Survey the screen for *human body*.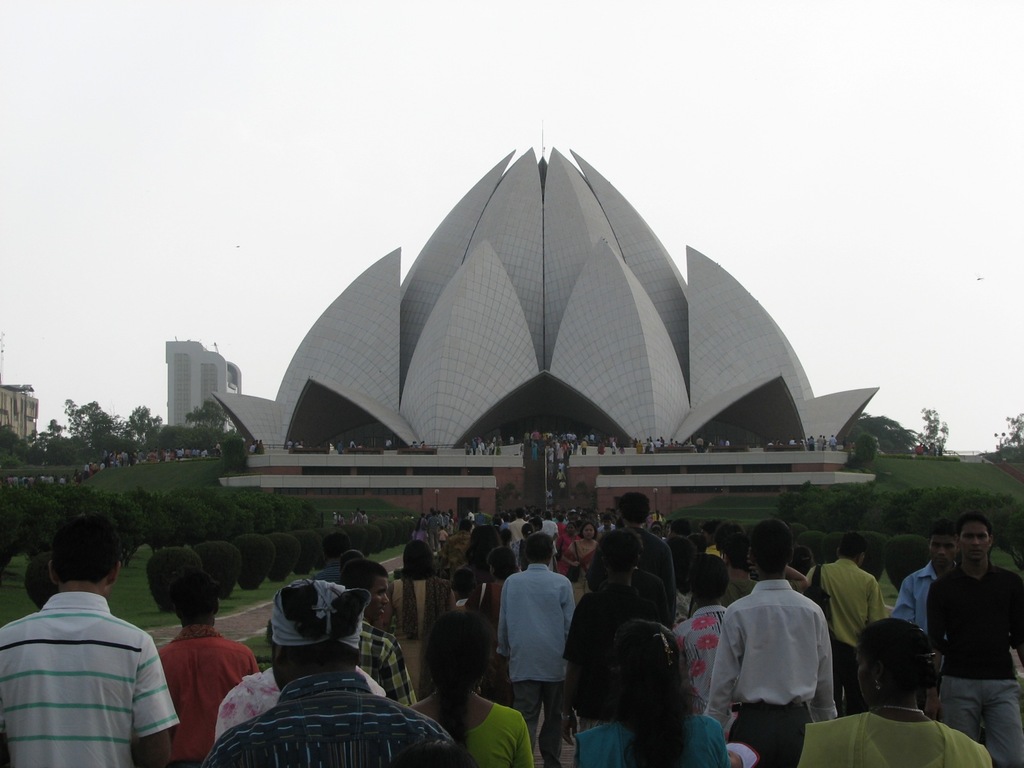
Survey found: select_region(0, 502, 1023, 767).
